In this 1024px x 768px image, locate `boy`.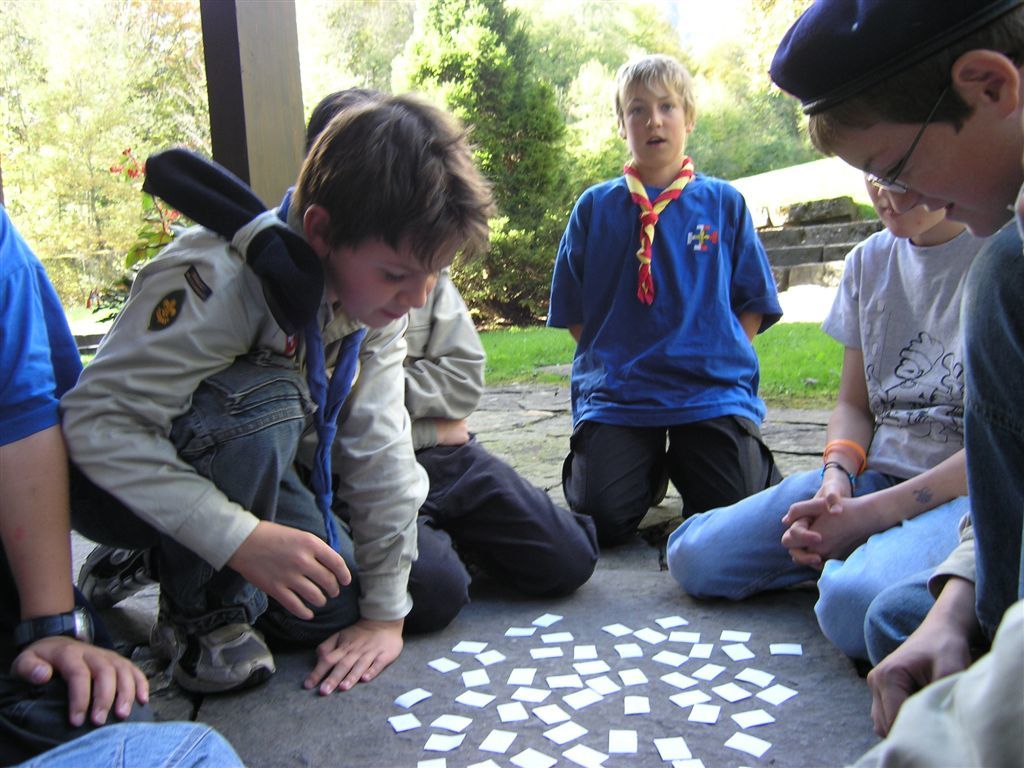
Bounding box: [x1=59, y1=91, x2=499, y2=707].
